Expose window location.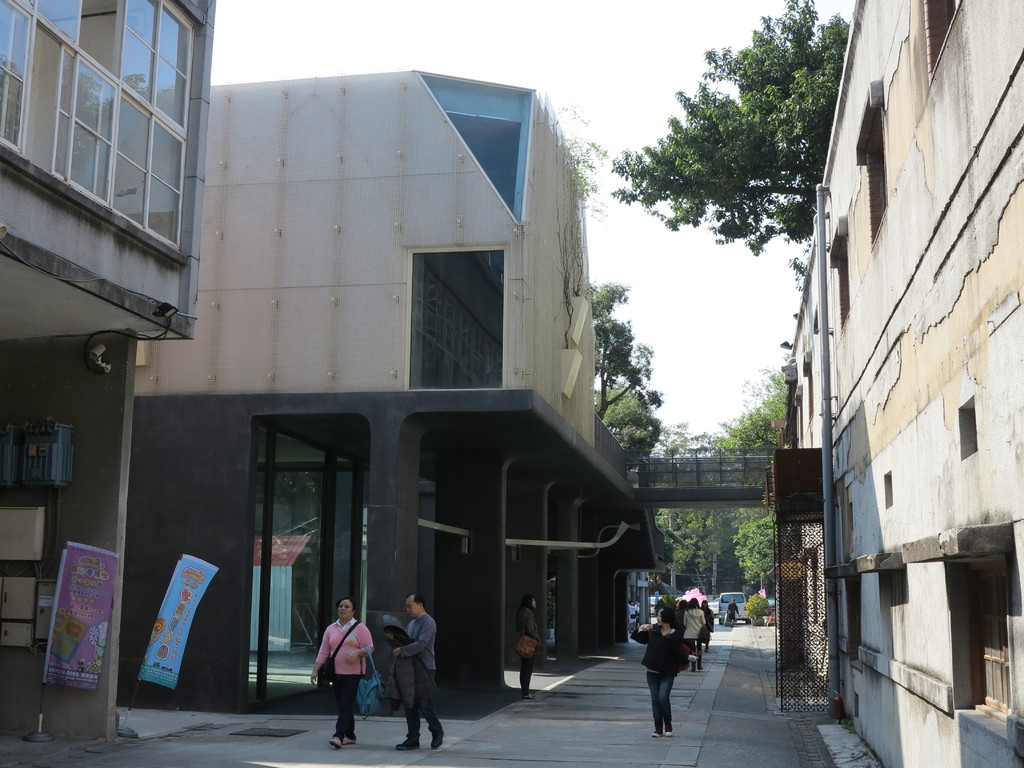
Exposed at [left=852, top=553, right=902, bottom=666].
